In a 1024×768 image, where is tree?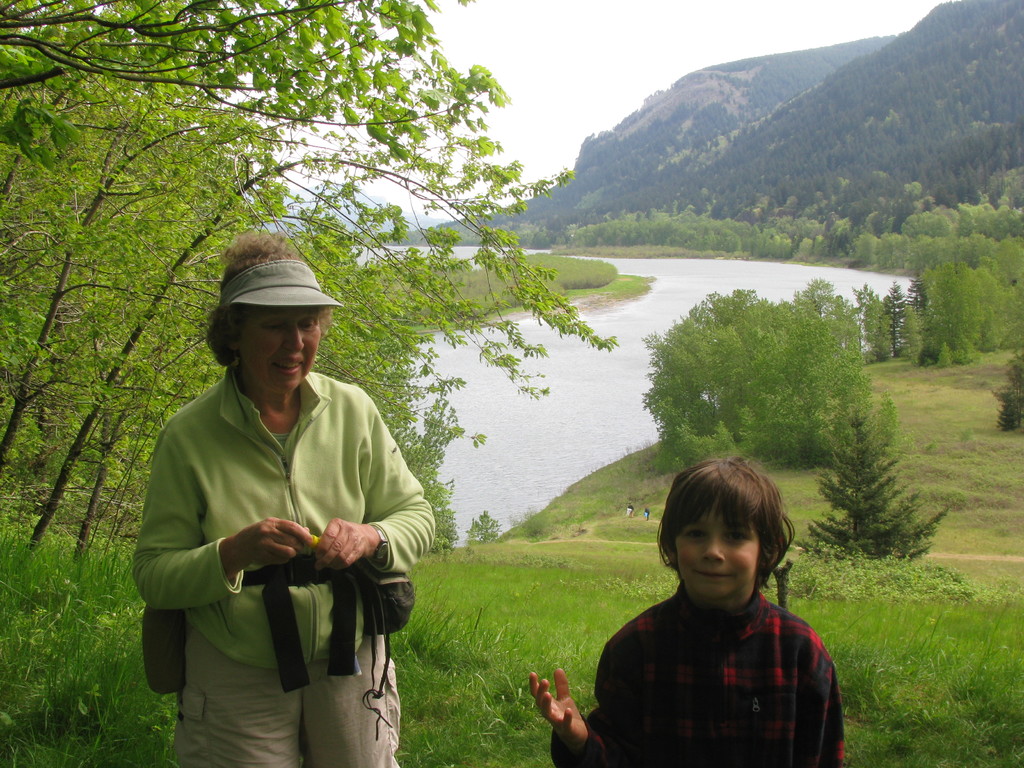
locate(879, 279, 906, 357).
